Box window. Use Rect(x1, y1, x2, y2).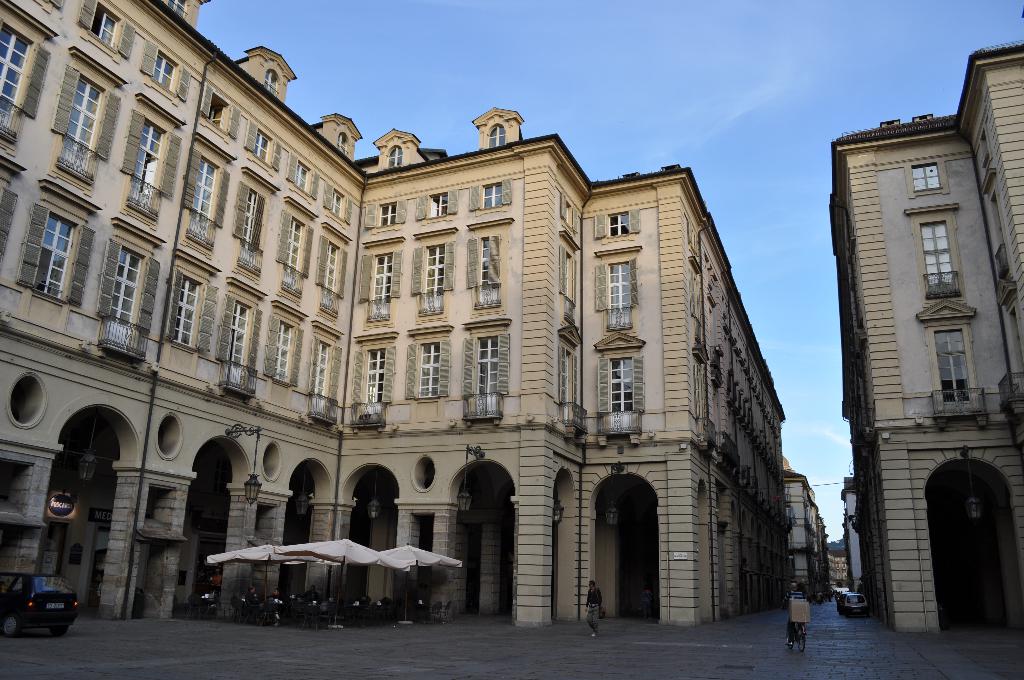
Rect(915, 212, 975, 304).
